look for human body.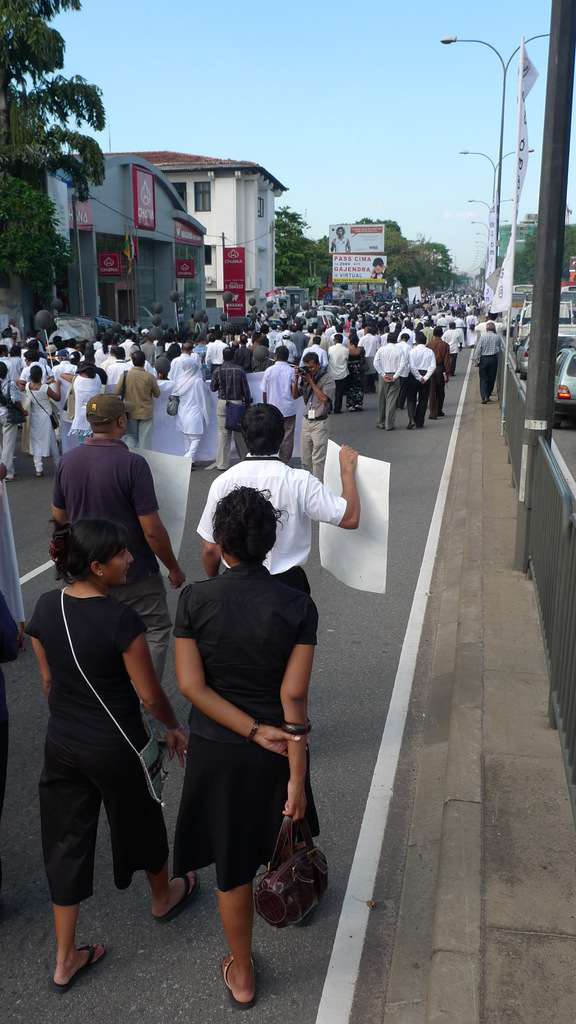
Found: [438, 319, 463, 374].
